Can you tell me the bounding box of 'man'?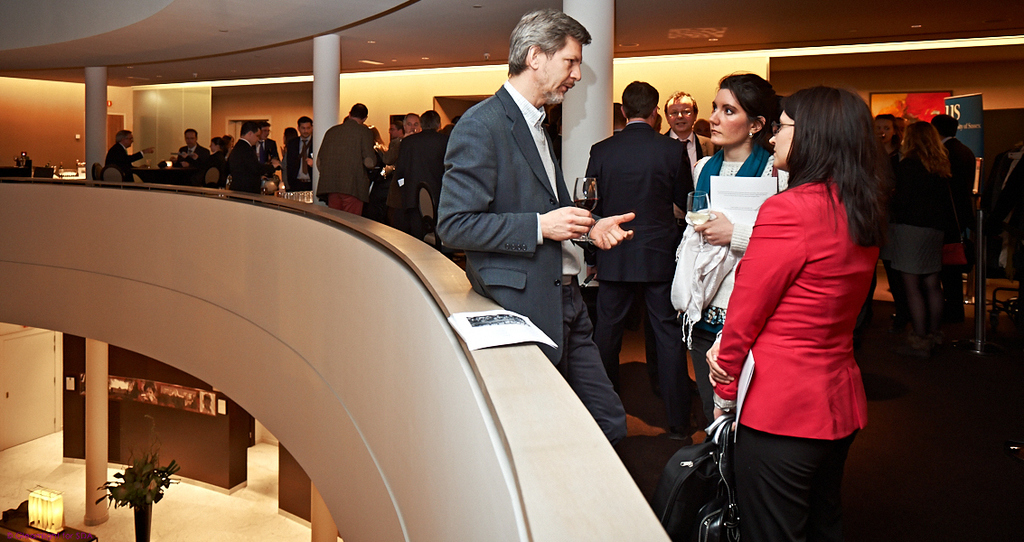
[x1=653, y1=92, x2=721, y2=398].
